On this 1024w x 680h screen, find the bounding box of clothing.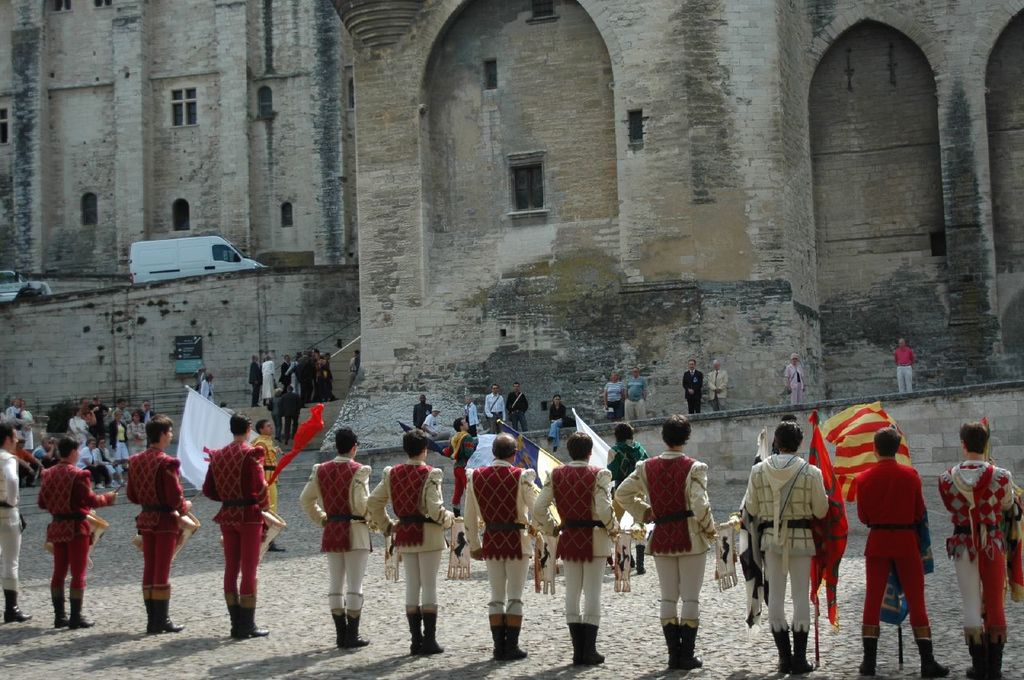
Bounding box: box(607, 382, 622, 419).
